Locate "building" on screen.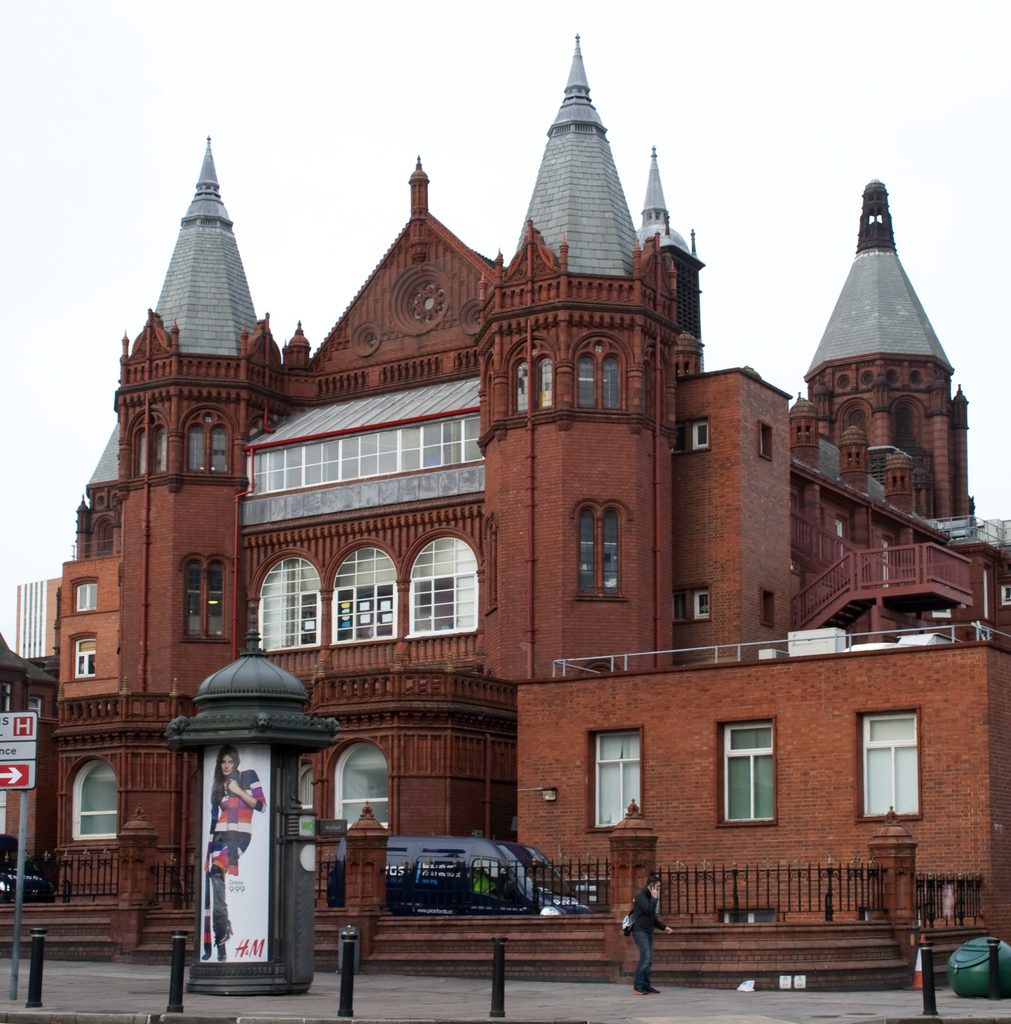
On screen at box=[21, 36, 1010, 988].
